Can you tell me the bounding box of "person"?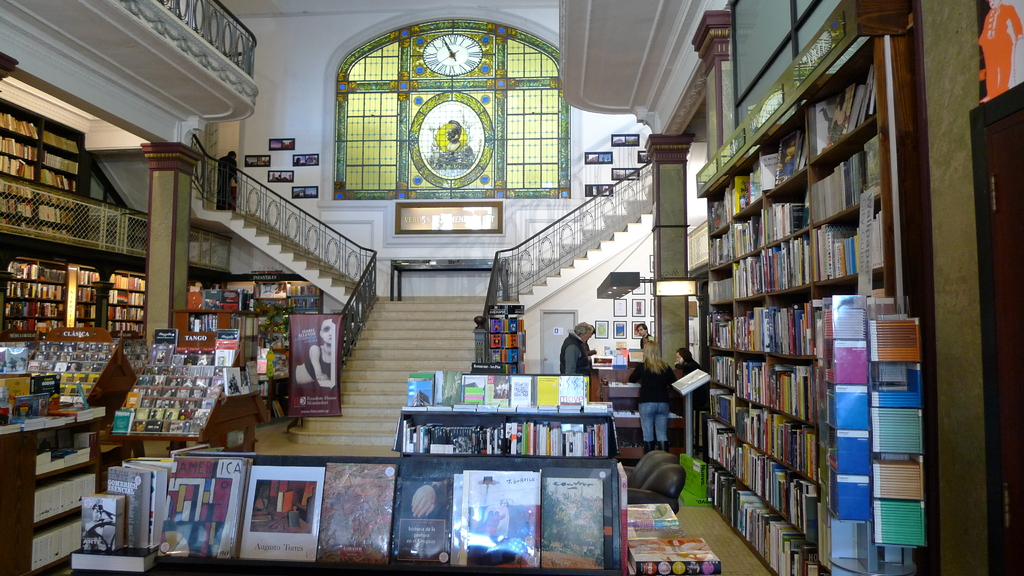
82/497/115/548.
